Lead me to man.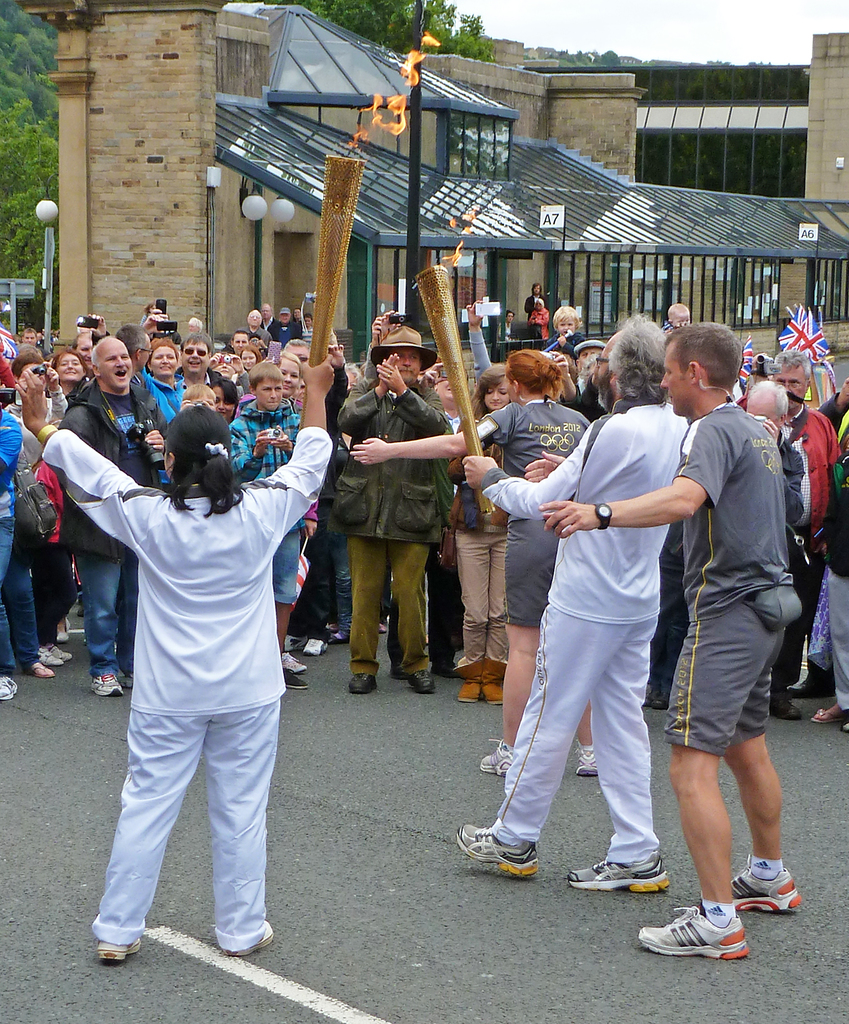
Lead to <bbox>47, 332, 163, 694</bbox>.
